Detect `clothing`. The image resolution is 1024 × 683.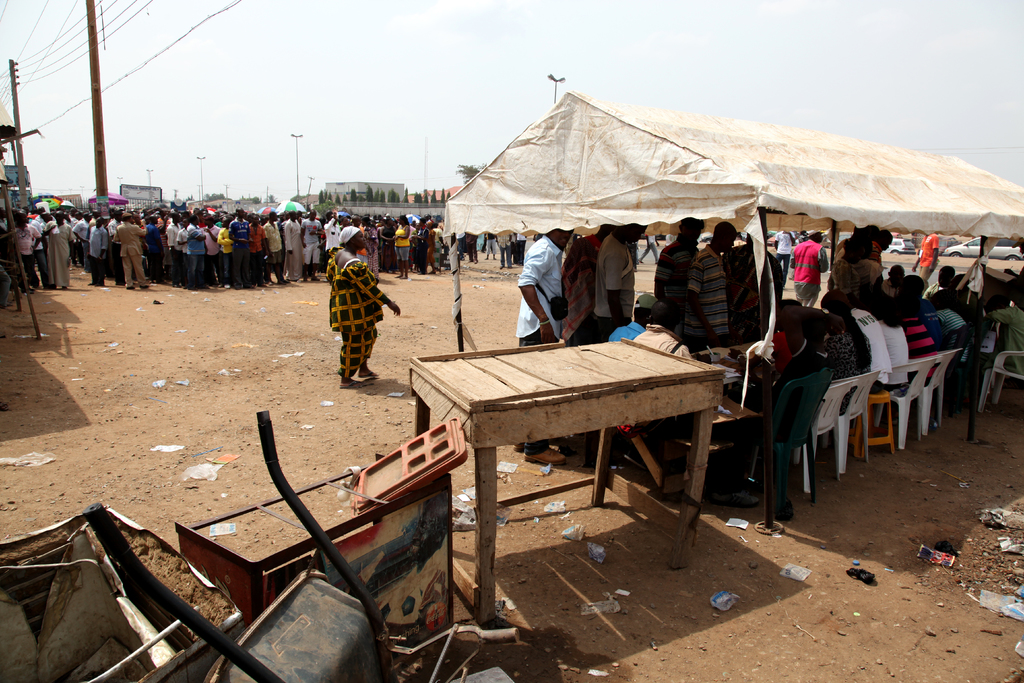
locate(13, 220, 45, 284).
